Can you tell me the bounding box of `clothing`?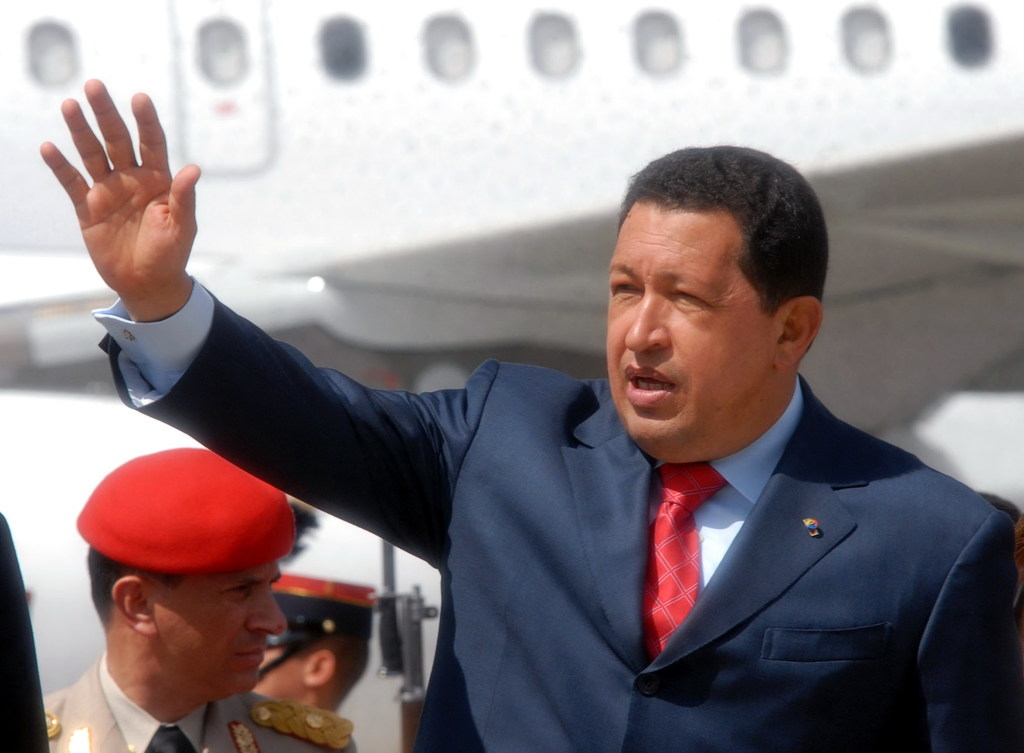
region(71, 443, 294, 571).
